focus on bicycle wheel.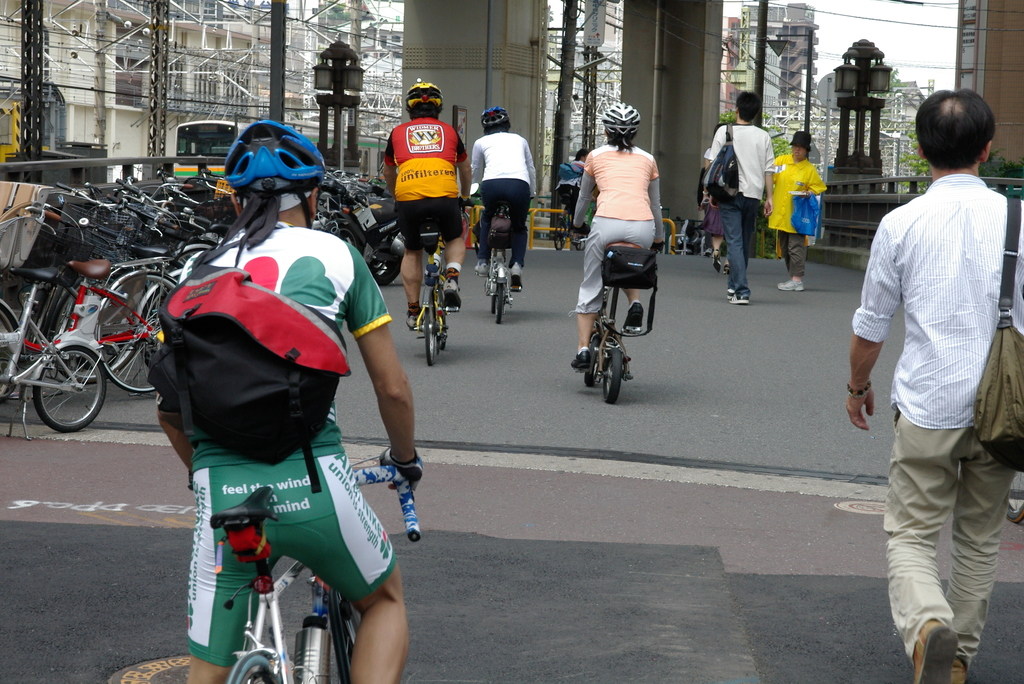
Focused at bbox=(493, 275, 506, 325).
